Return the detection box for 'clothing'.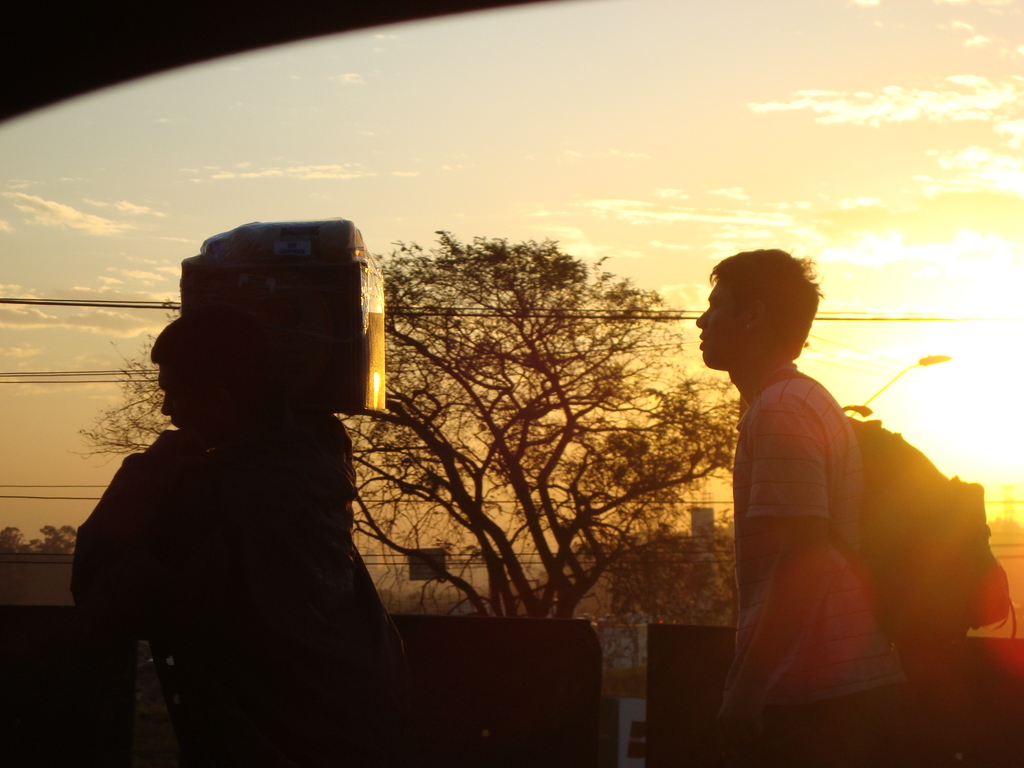
region(724, 362, 908, 767).
